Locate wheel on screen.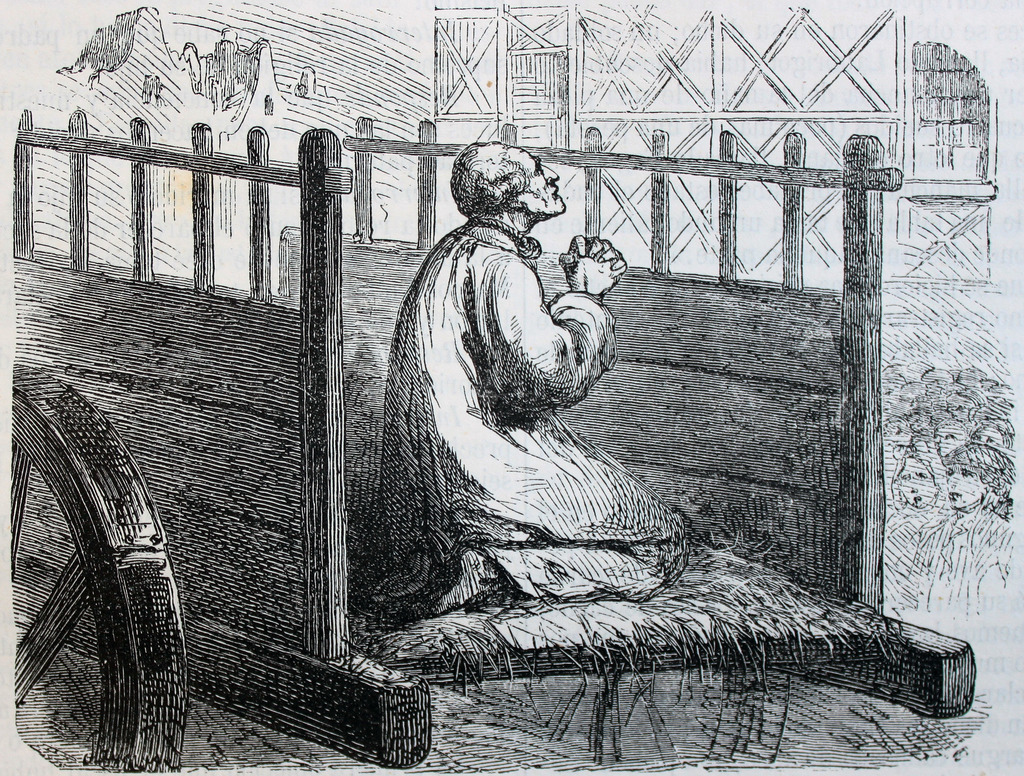
On screen at (left=10, top=360, right=184, bottom=772).
